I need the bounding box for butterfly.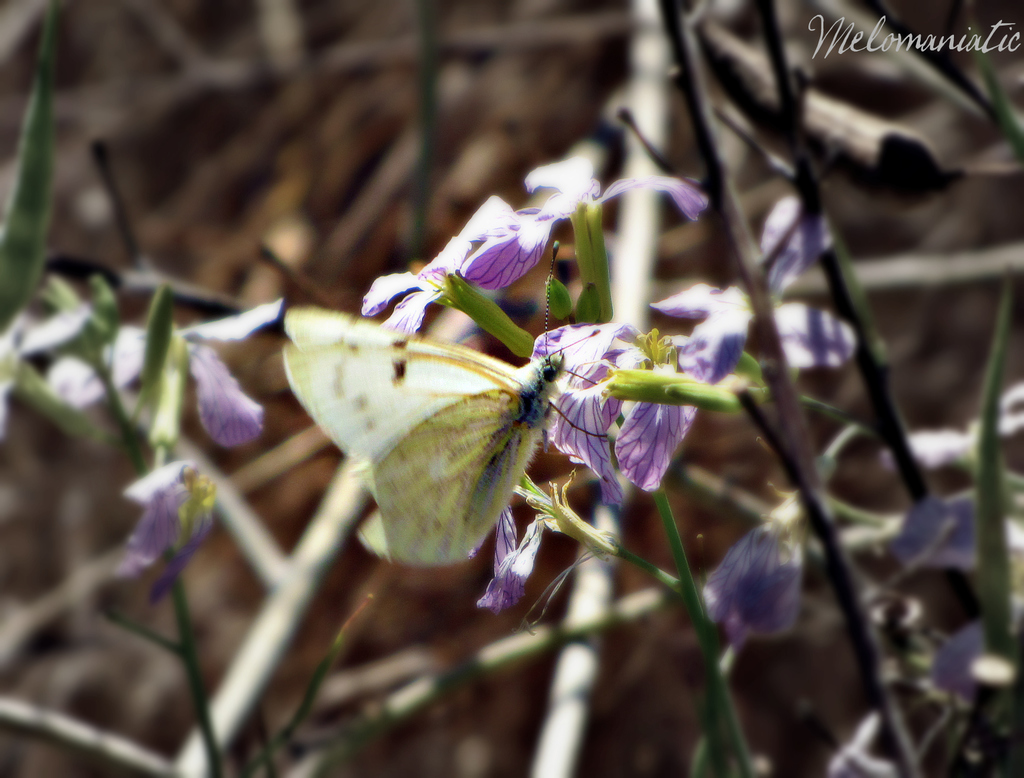
Here it is: [left=307, top=282, right=664, bottom=590].
